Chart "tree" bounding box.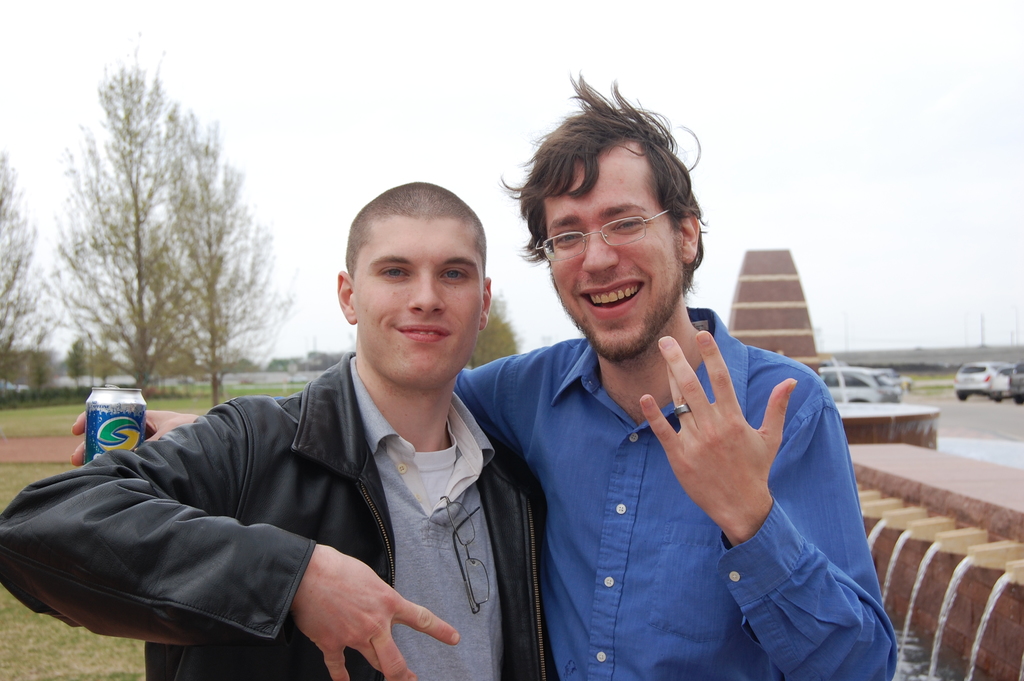
Charted: <bbox>92, 345, 118, 390</bbox>.
